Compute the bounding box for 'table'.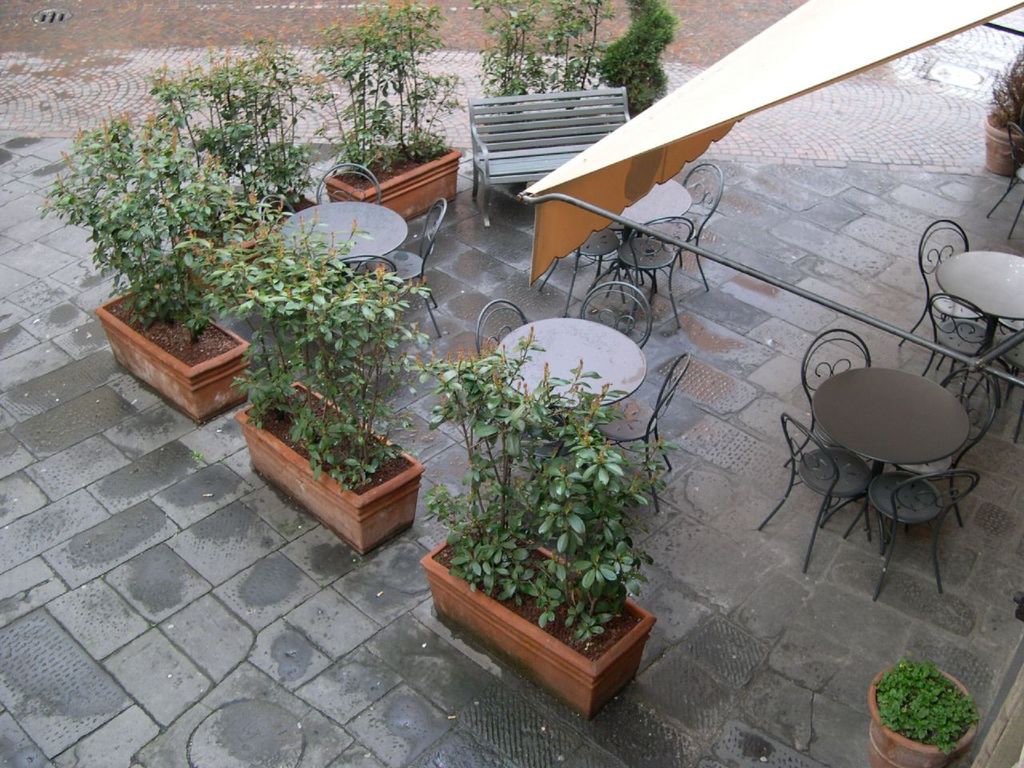
[left=605, top=176, right=687, bottom=298].
